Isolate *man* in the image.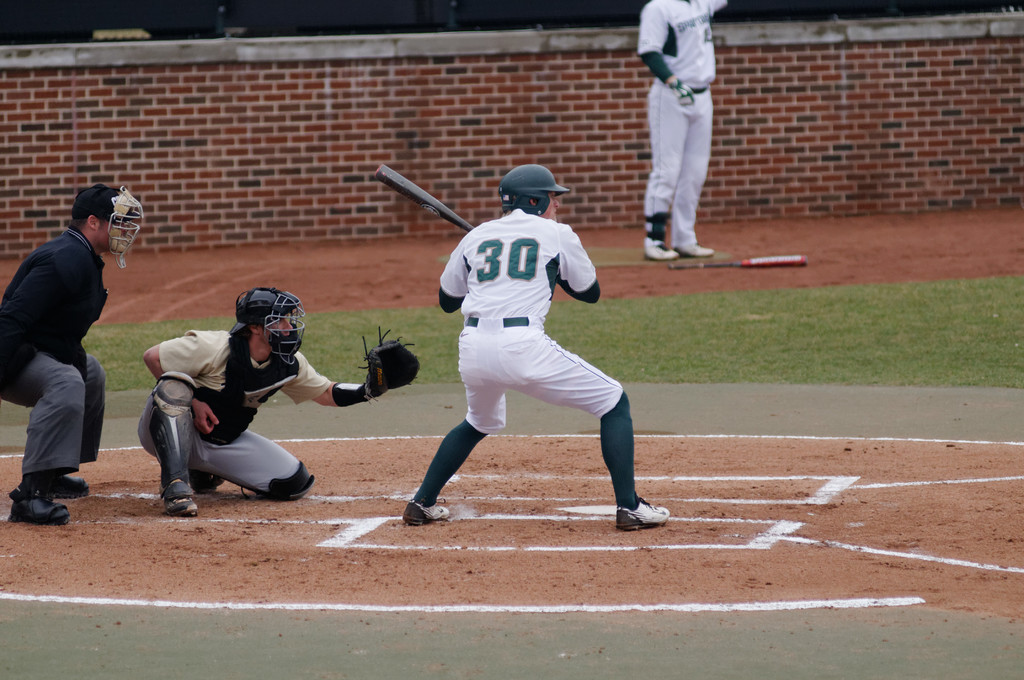
Isolated region: x1=401, y1=161, x2=661, y2=528.
